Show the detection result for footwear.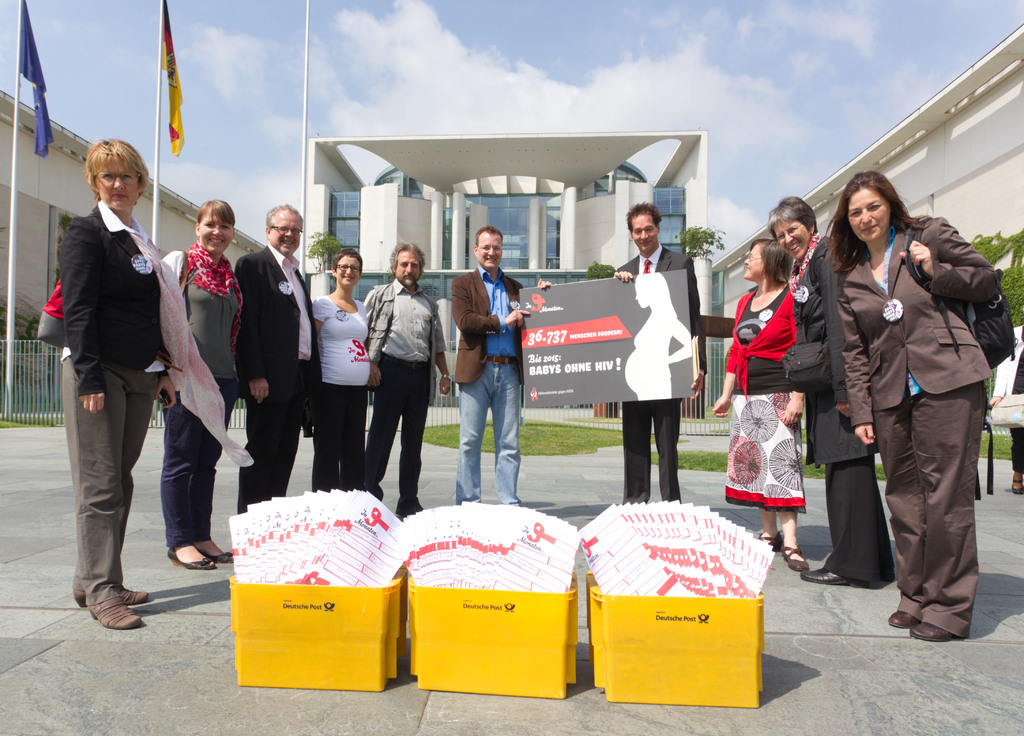
left=801, top=566, right=856, bottom=587.
